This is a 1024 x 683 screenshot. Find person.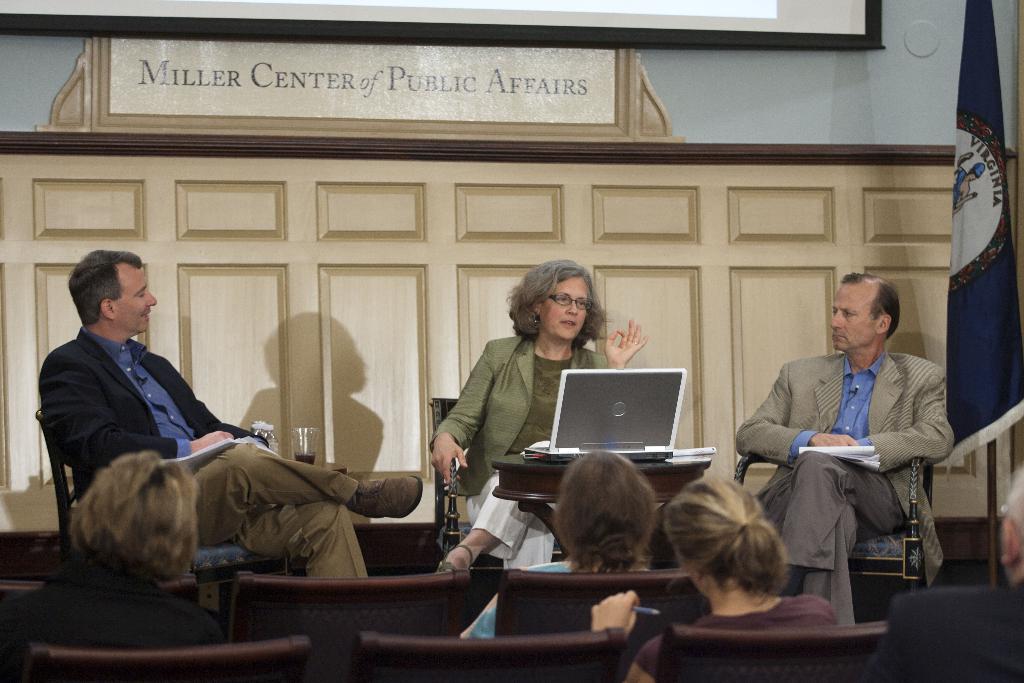
Bounding box: bbox(40, 247, 426, 582).
